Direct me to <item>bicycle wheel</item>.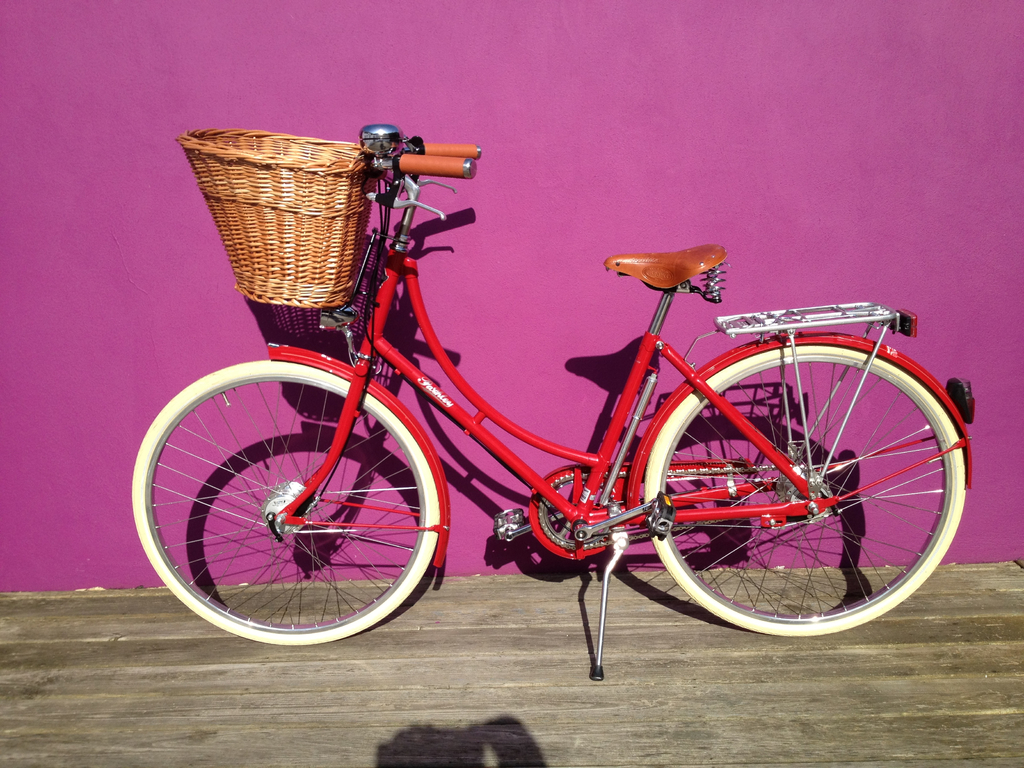
Direction: <region>131, 358, 438, 647</region>.
